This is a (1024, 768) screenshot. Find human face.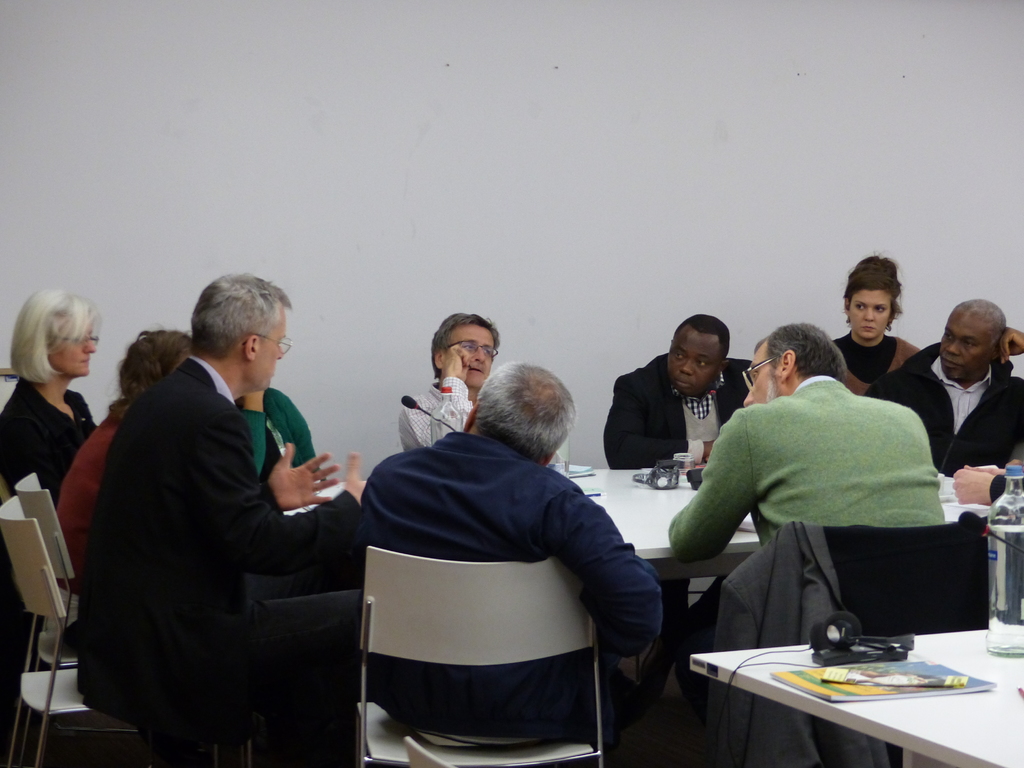
Bounding box: select_region(668, 324, 720, 395).
